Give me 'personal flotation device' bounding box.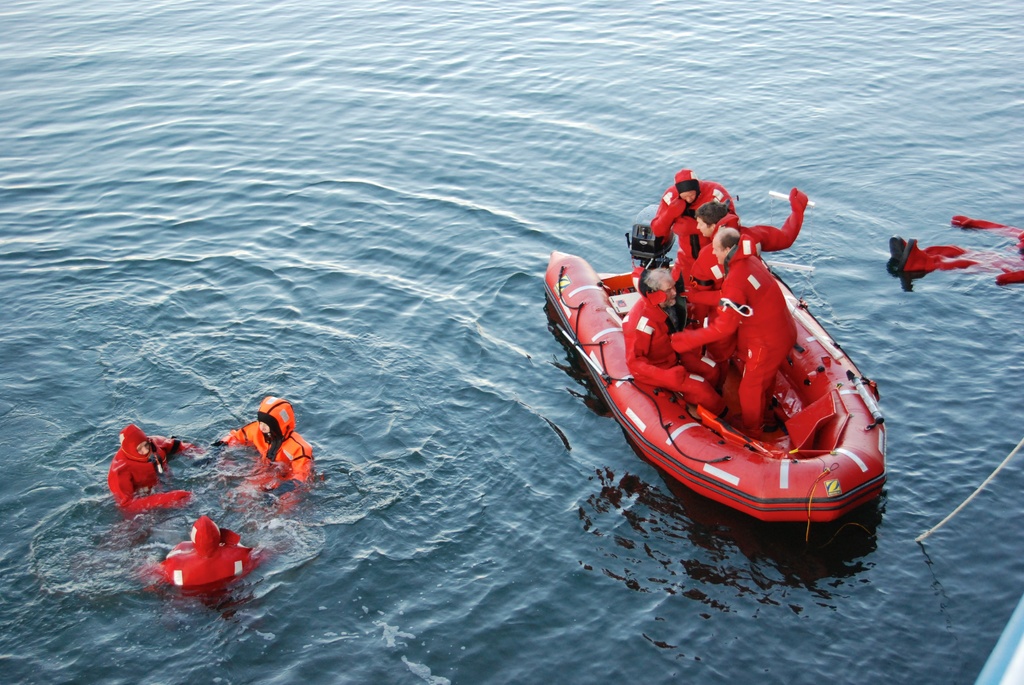
108/422/204/510.
